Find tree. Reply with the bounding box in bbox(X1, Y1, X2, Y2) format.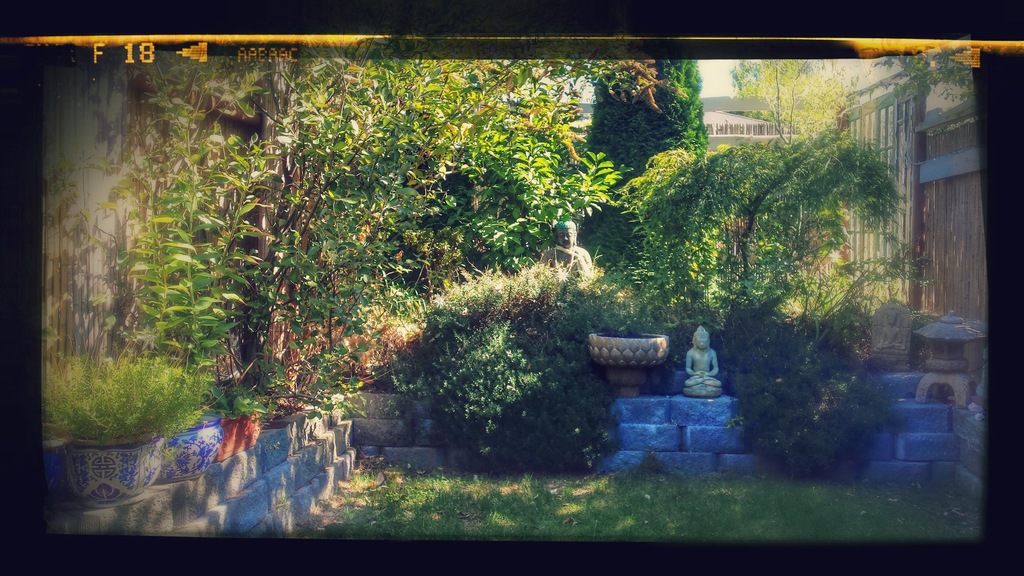
bbox(726, 57, 865, 148).
